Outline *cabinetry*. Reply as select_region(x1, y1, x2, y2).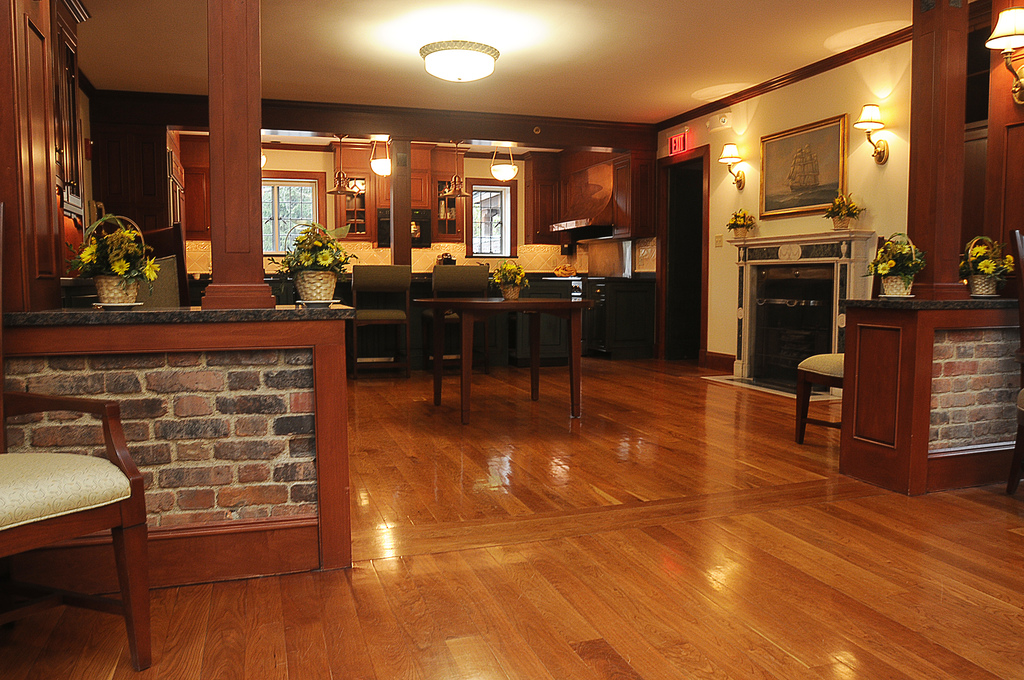
select_region(839, 299, 1023, 499).
